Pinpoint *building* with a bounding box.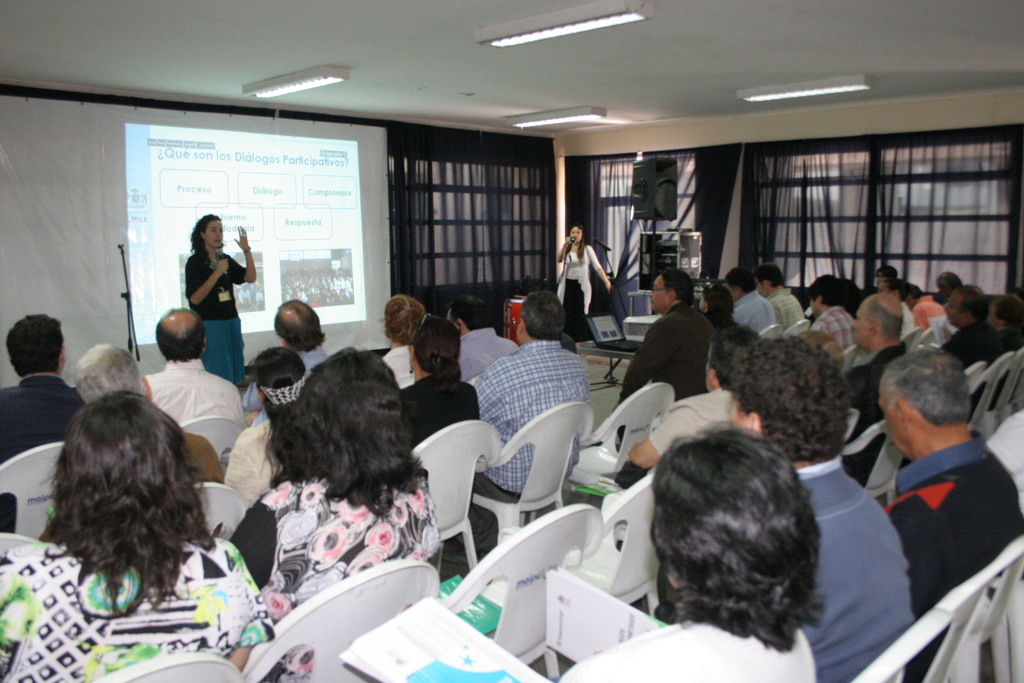
pyautogui.locateOnScreen(0, 0, 1023, 682).
